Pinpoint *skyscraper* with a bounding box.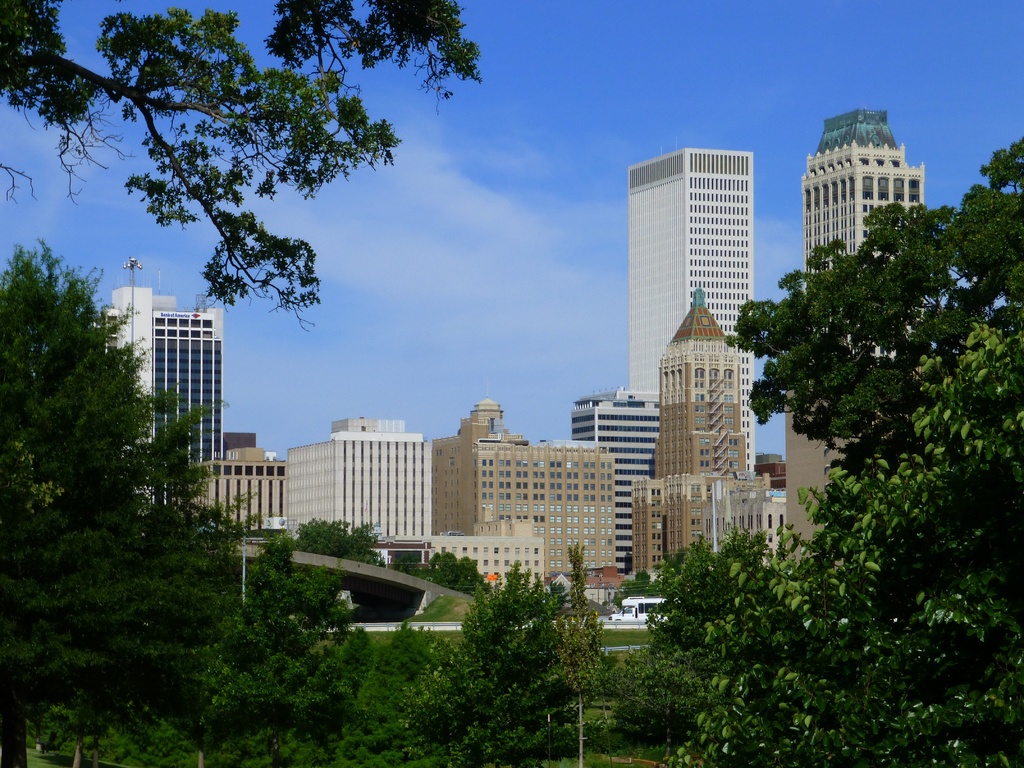
pyautogui.locateOnScreen(632, 287, 792, 565).
